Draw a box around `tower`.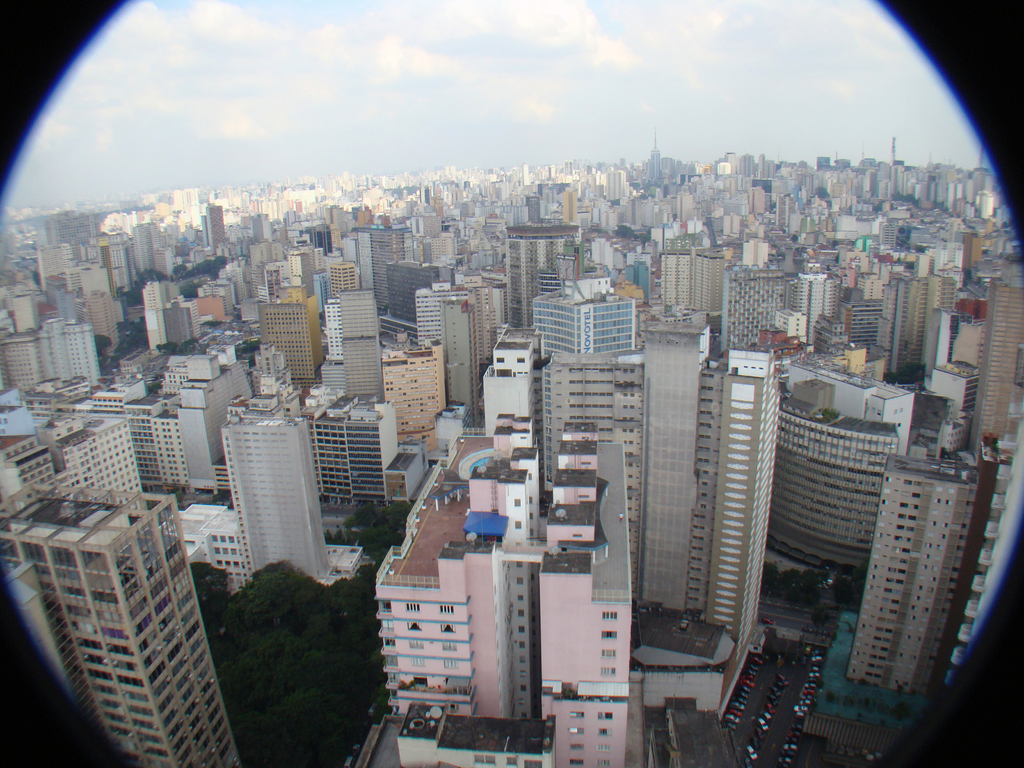
x1=225 y1=424 x2=330 y2=582.
